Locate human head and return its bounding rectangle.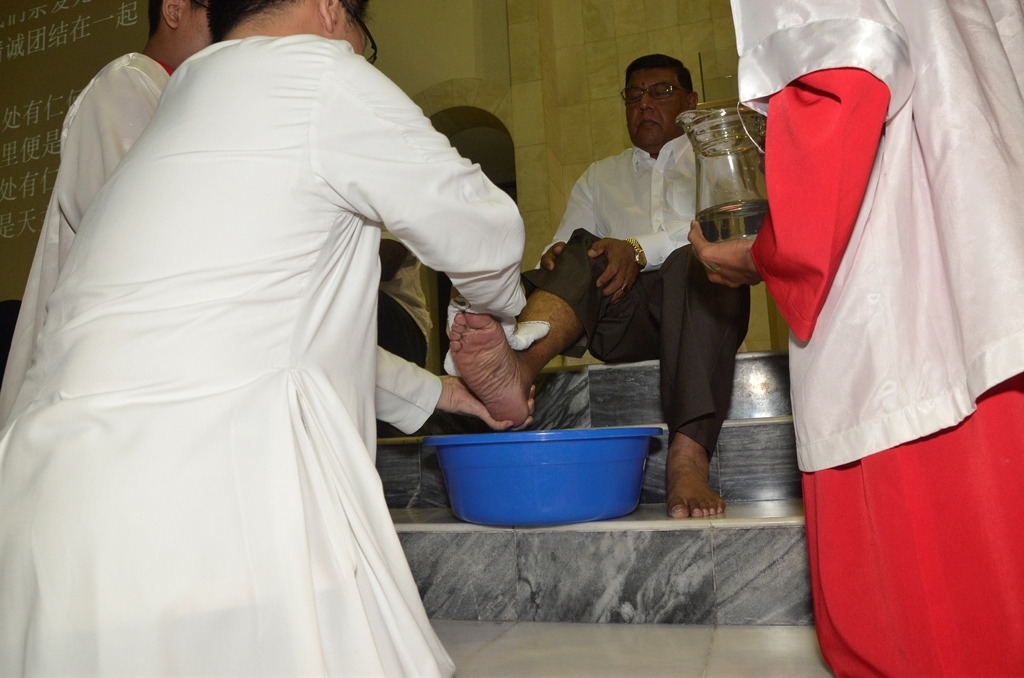
detection(146, 0, 212, 72).
